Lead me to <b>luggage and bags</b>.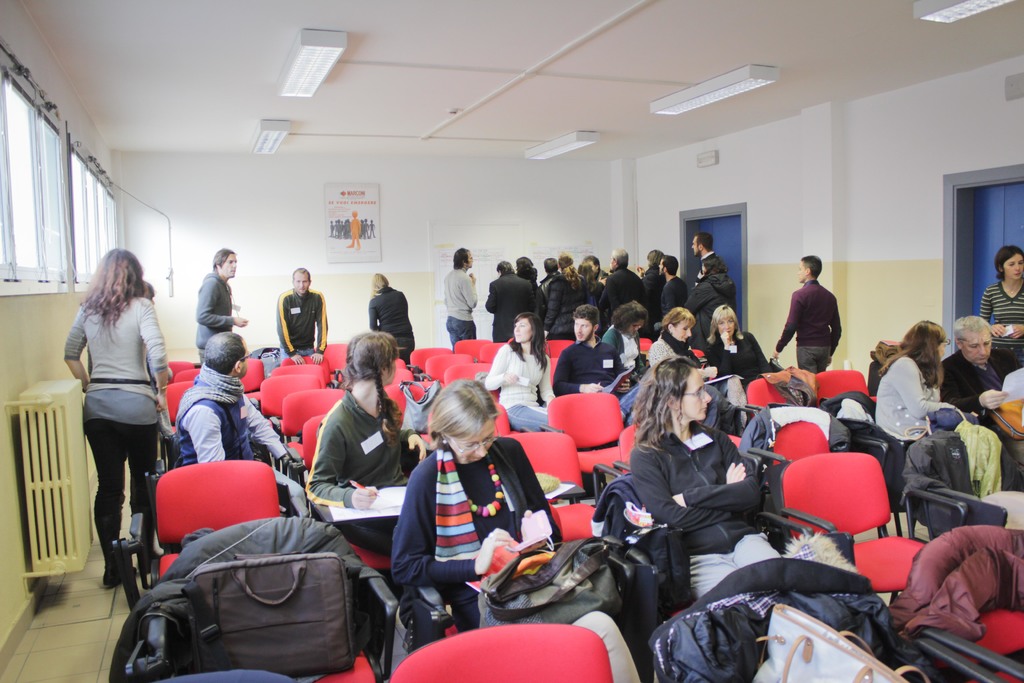
Lead to {"left": 869, "top": 341, "right": 905, "bottom": 366}.
